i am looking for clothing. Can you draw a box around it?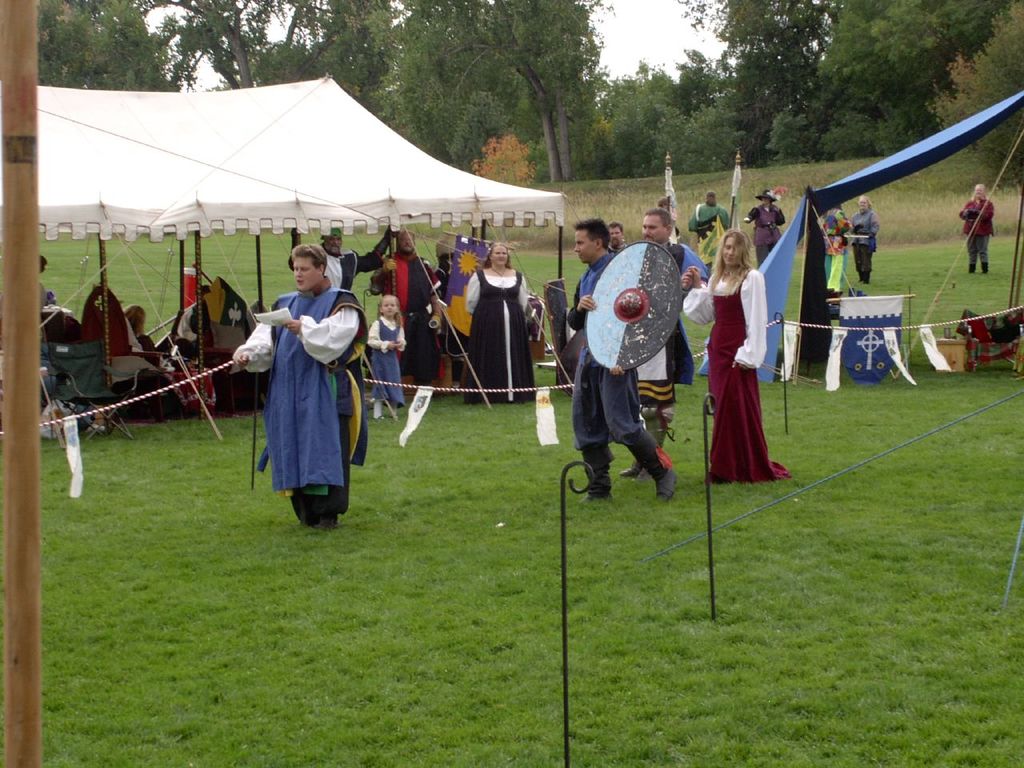
Sure, the bounding box is (637, 239, 705, 450).
